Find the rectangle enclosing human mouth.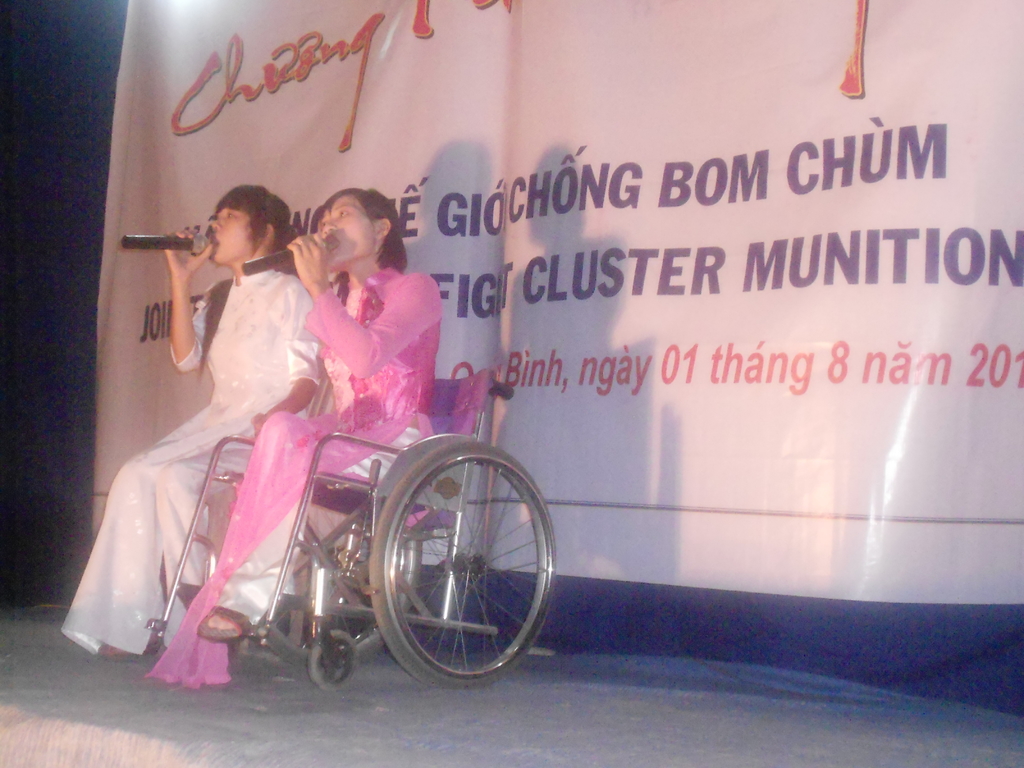
select_region(319, 231, 351, 260).
